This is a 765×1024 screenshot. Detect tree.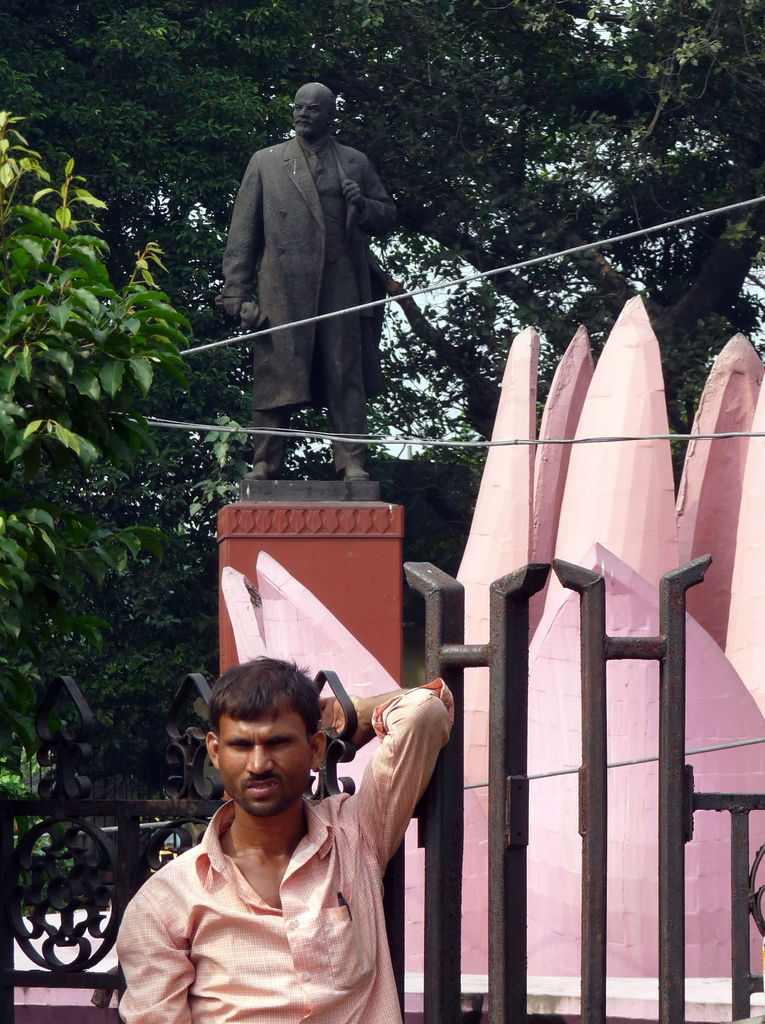
pyautogui.locateOnScreen(0, 0, 764, 784).
